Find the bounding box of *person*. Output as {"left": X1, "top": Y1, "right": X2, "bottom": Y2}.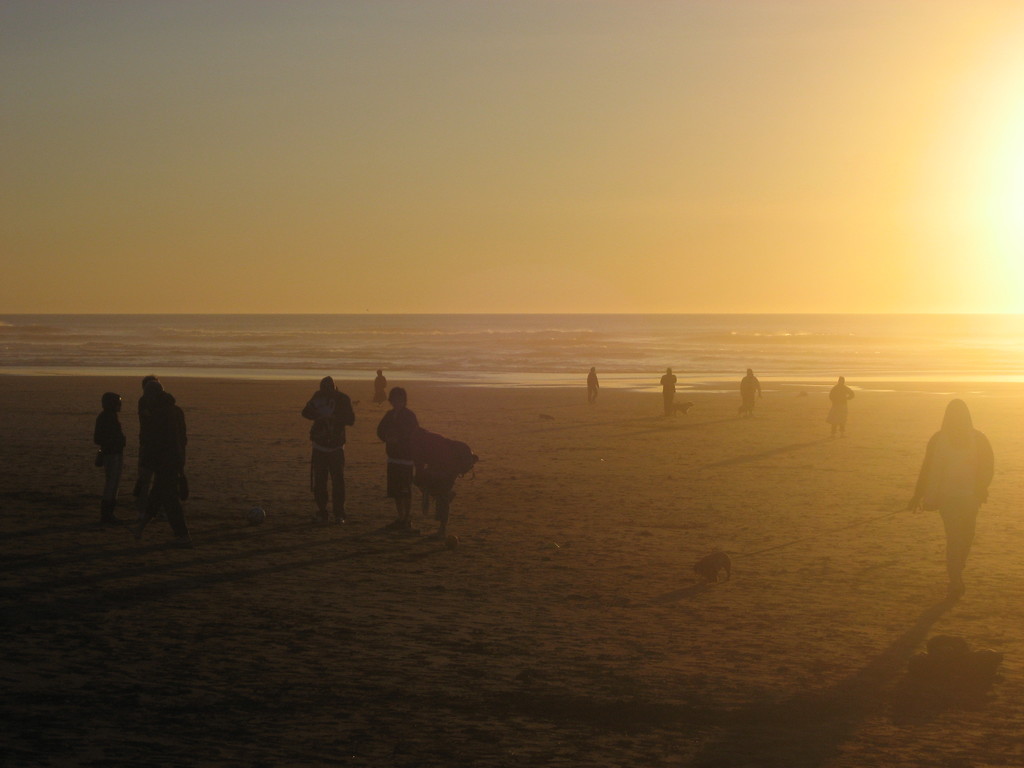
{"left": 132, "top": 372, "right": 162, "bottom": 509}.
